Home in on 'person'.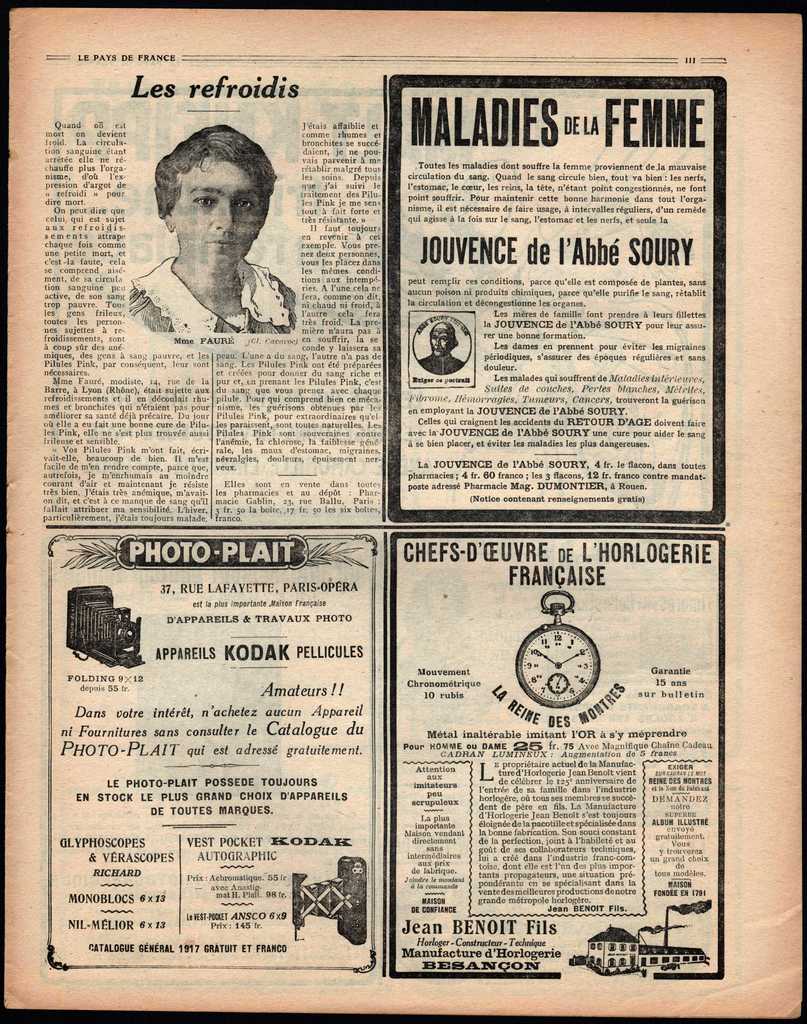
Homed in at {"left": 119, "top": 120, "right": 301, "bottom": 337}.
